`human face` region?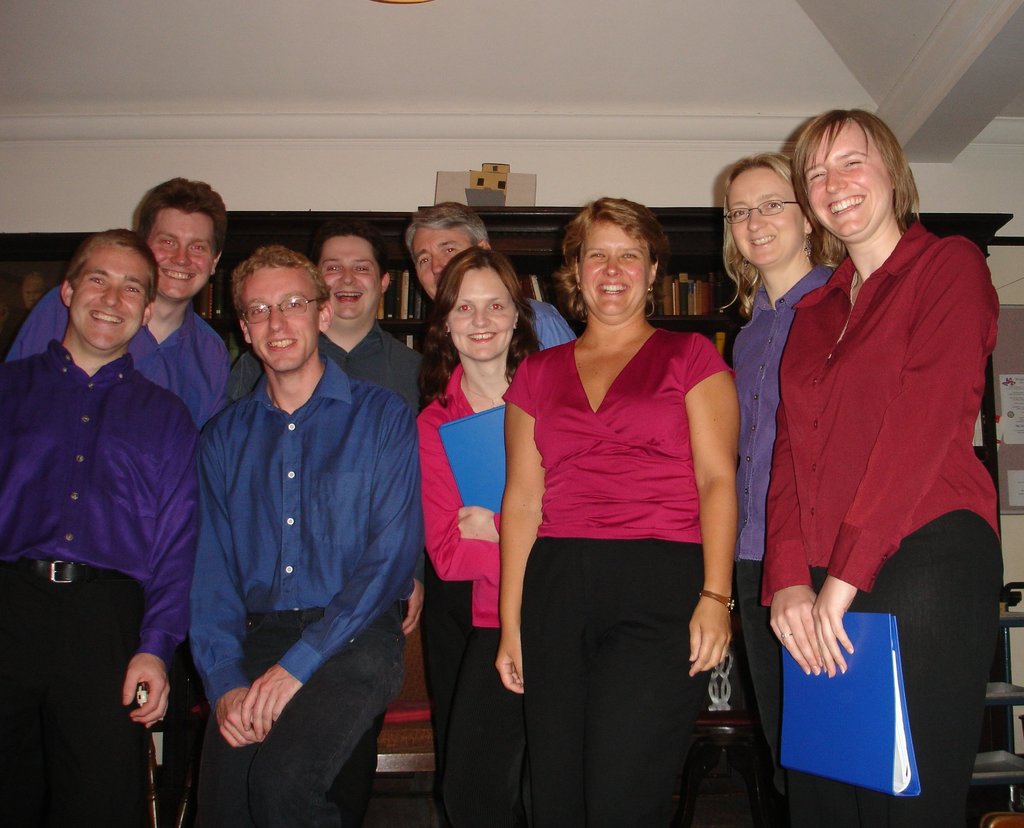
left=410, top=232, right=468, bottom=301
